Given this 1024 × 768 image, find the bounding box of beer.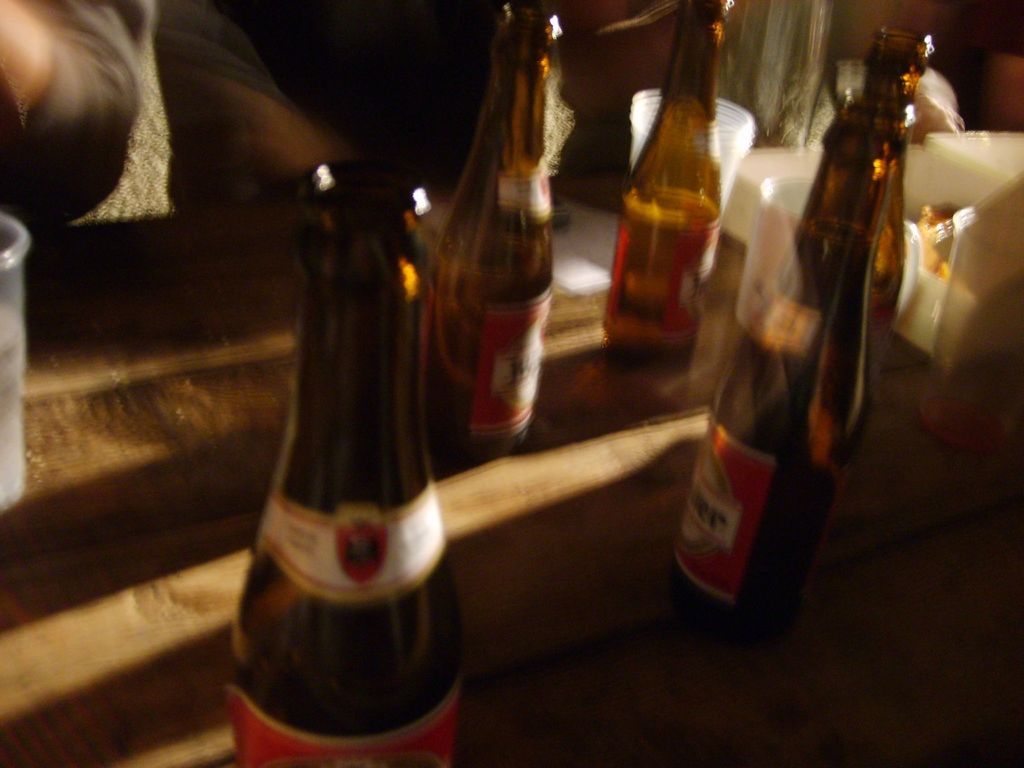
[x1=438, y1=12, x2=548, y2=452].
